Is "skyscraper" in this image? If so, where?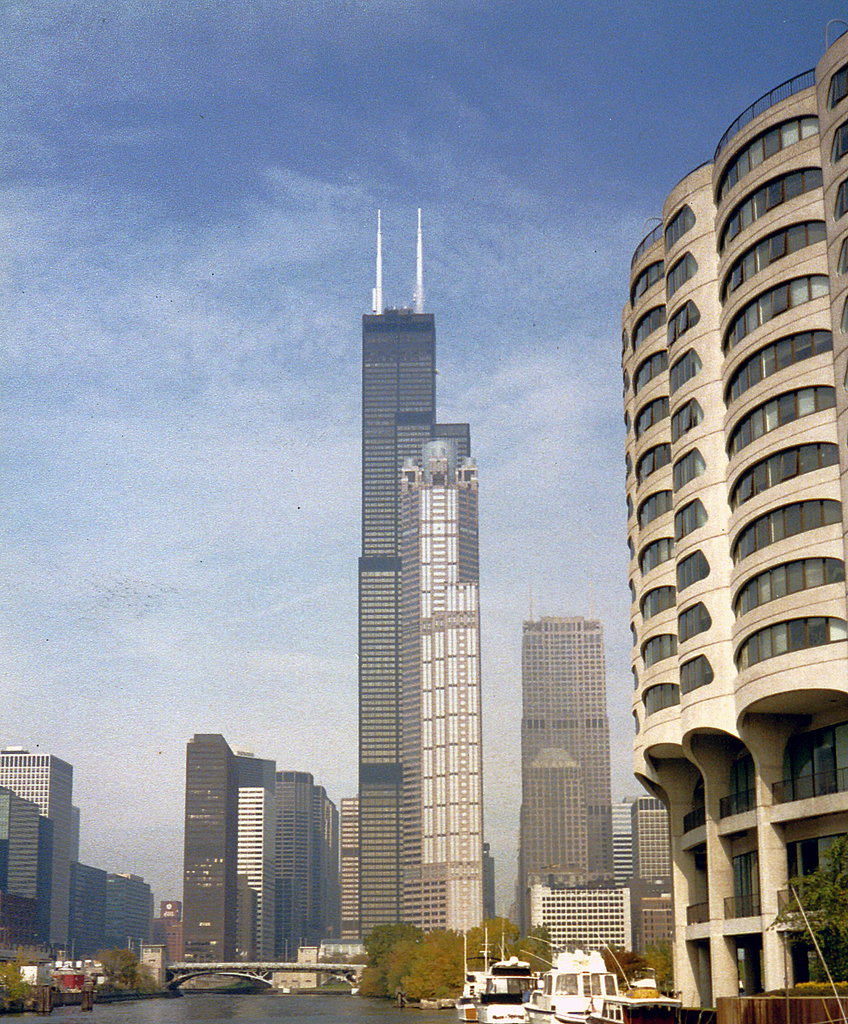
Yes, at x1=176, y1=725, x2=229, y2=971.
